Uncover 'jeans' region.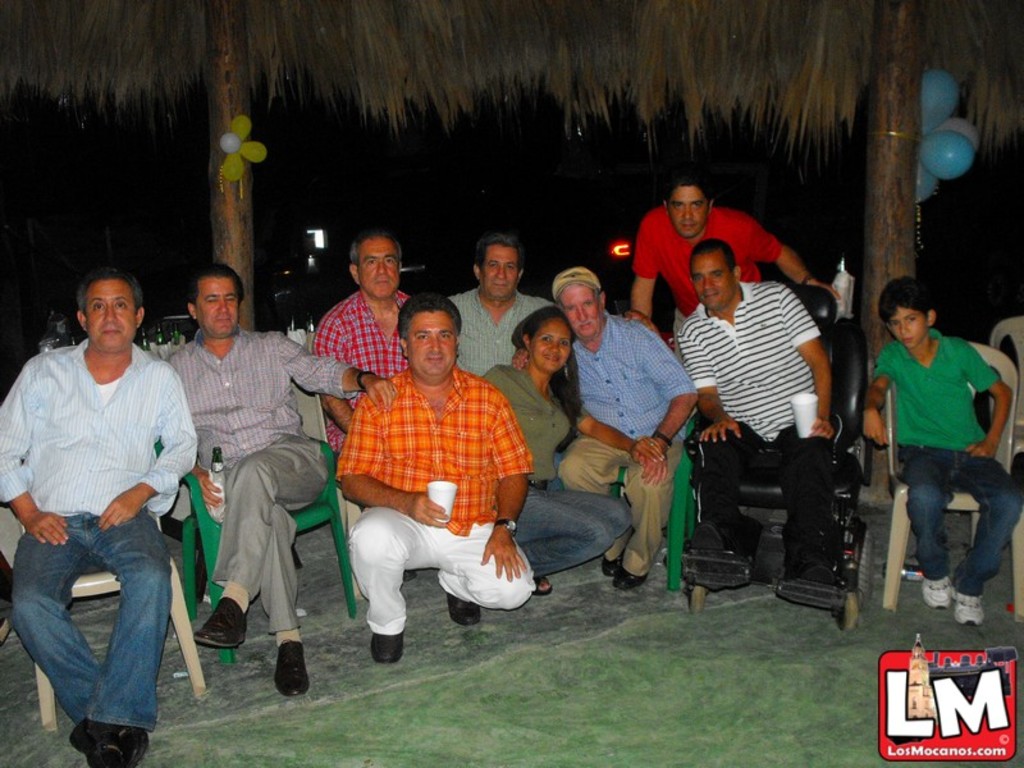
Uncovered: Rect(549, 429, 675, 575).
